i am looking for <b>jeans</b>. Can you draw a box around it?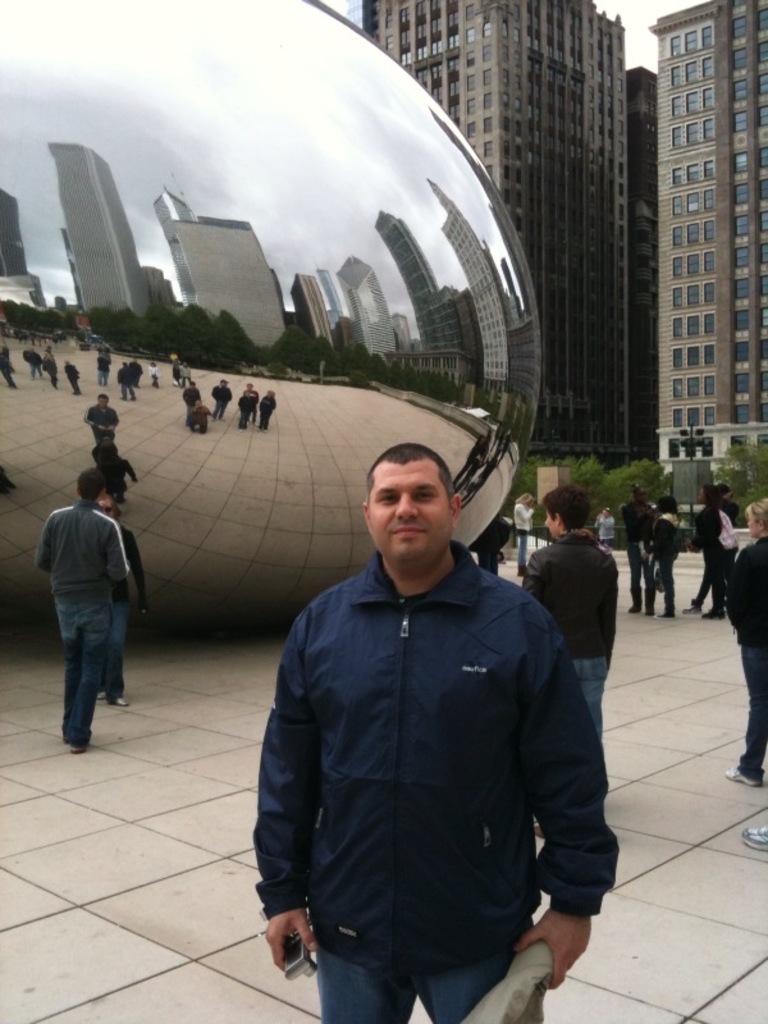
Sure, the bounding box is BBox(735, 640, 767, 777).
